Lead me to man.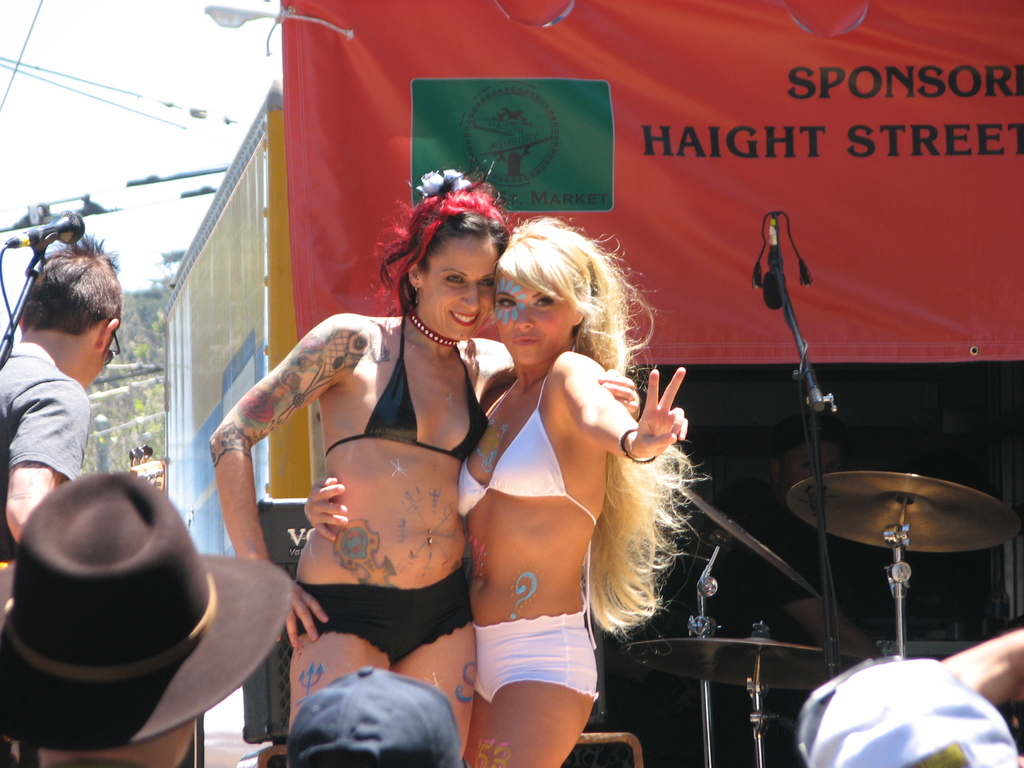
Lead to (282, 664, 469, 767).
